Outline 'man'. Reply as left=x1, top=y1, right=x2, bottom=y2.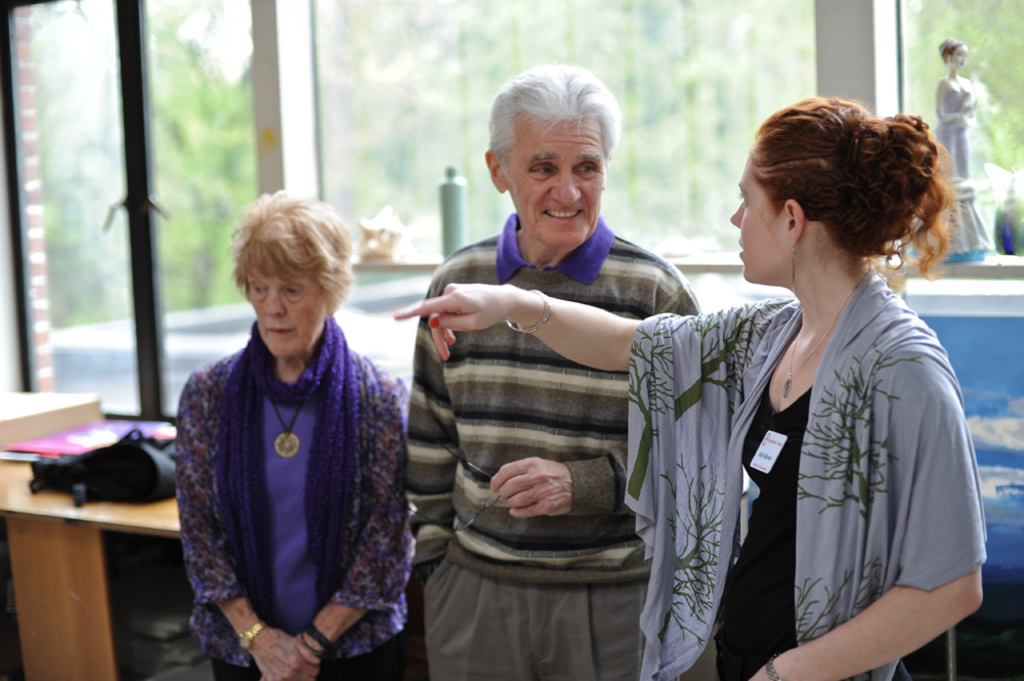
left=398, top=60, right=698, bottom=680.
